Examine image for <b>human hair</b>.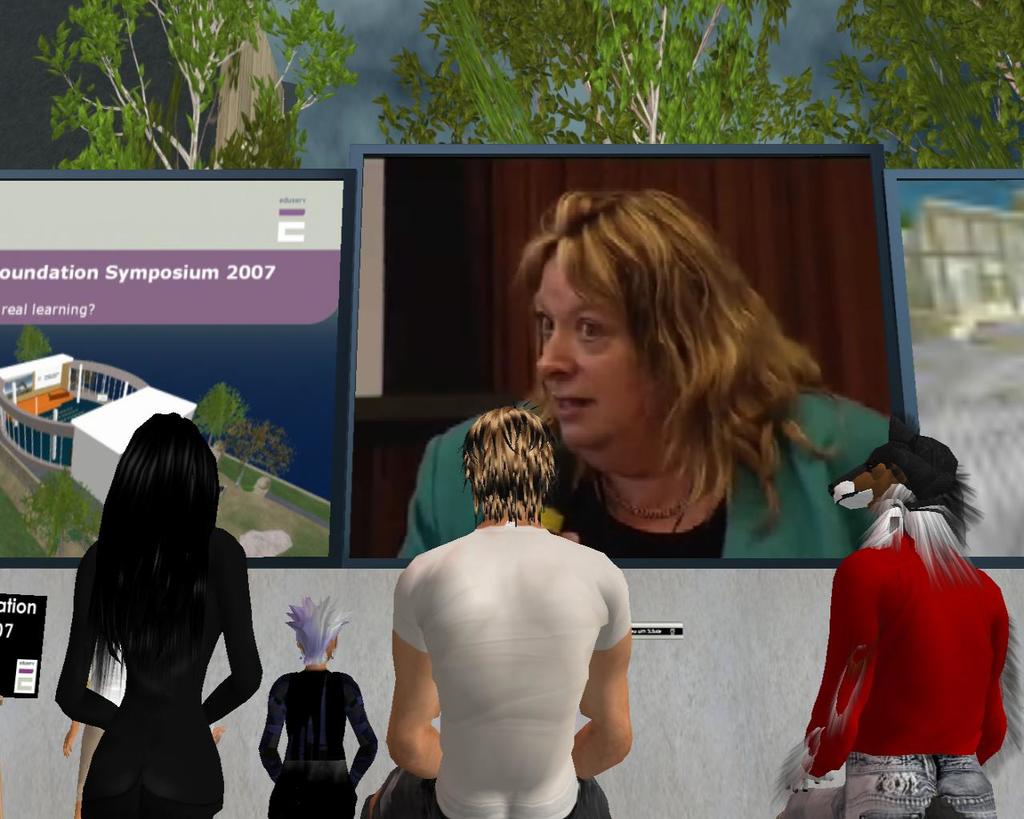
Examination result: <box>522,194,816,505</box>.
